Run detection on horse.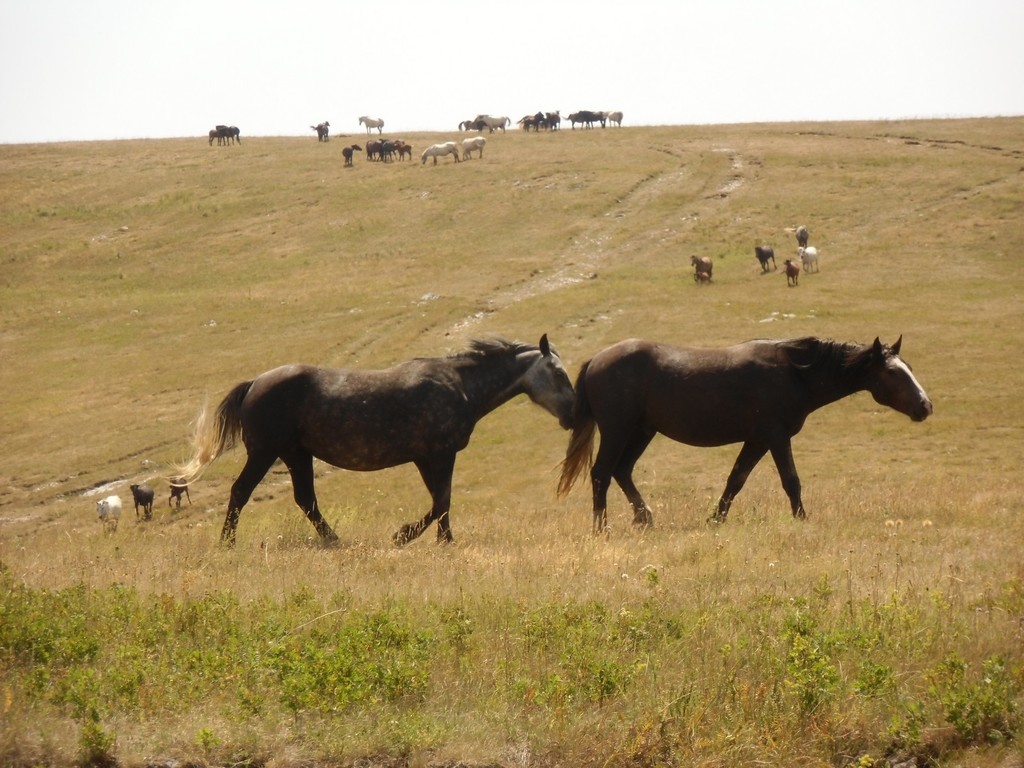
Result: [x1=337, y1=140, x2=362, y2=171].
